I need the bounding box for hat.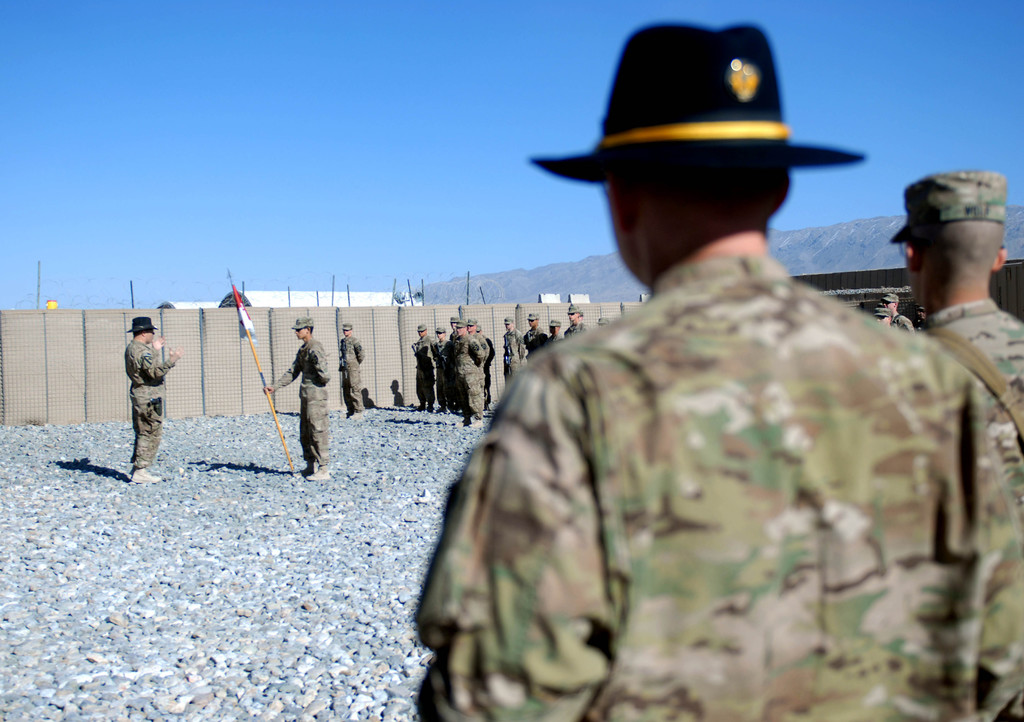
Here it is: [x1=544, y1=317, x2=563, y2=324].
